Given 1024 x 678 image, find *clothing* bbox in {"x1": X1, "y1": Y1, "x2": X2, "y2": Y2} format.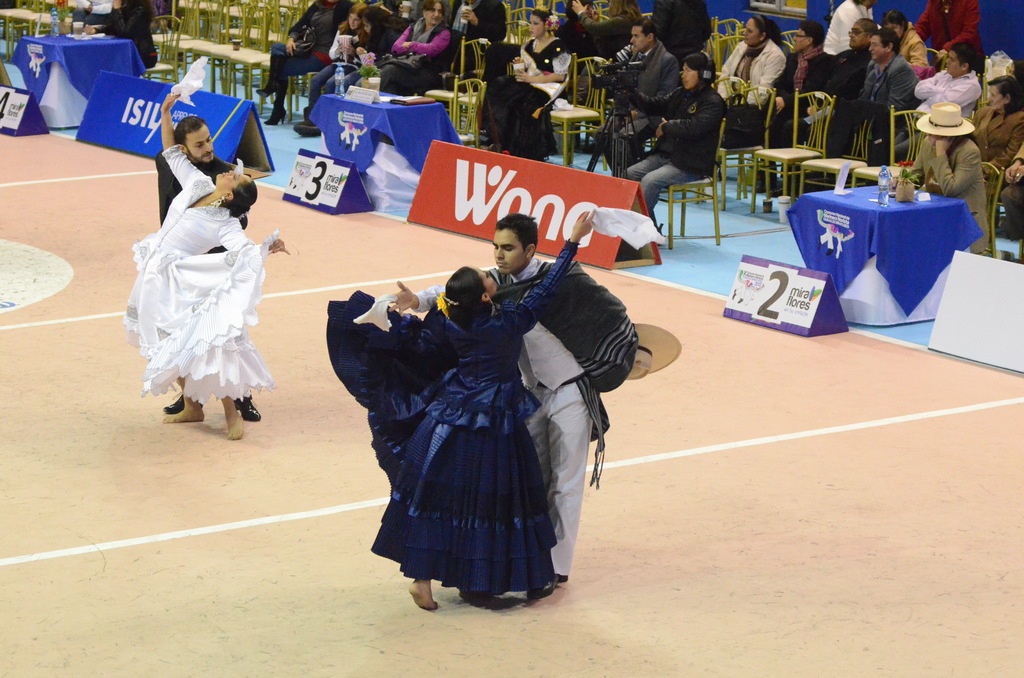
{"x1": 121, "y1": 143, "x2": 273, "y2": 407}.
